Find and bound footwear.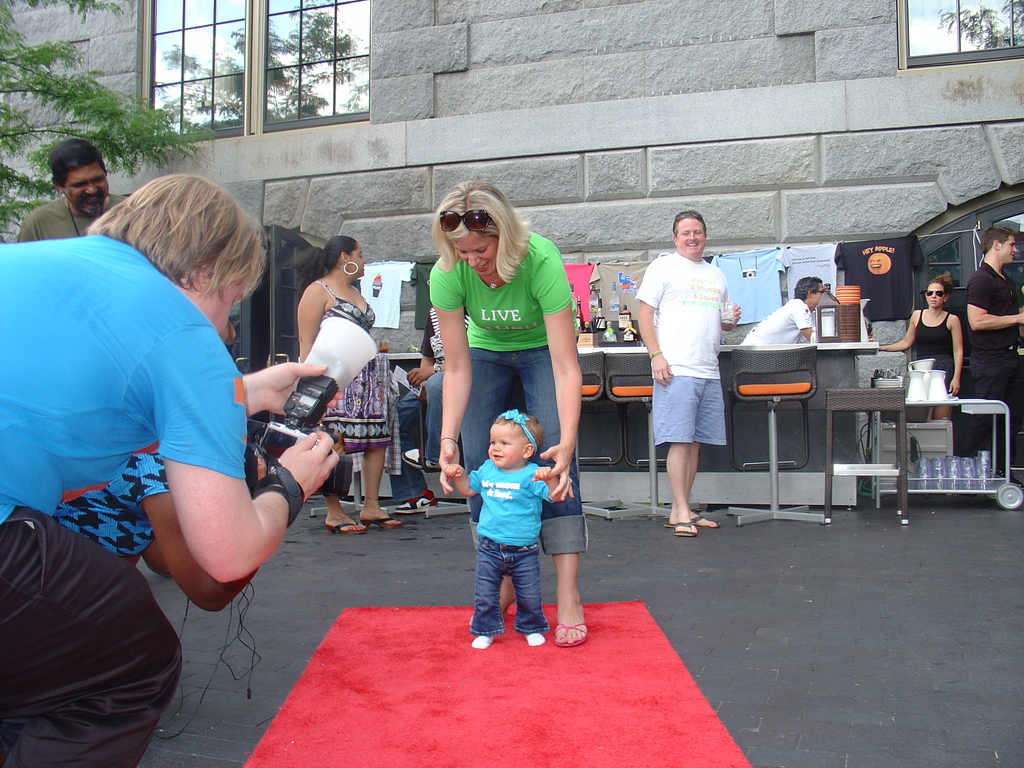
Bound: bbox=(673, 521, 698, 534).
